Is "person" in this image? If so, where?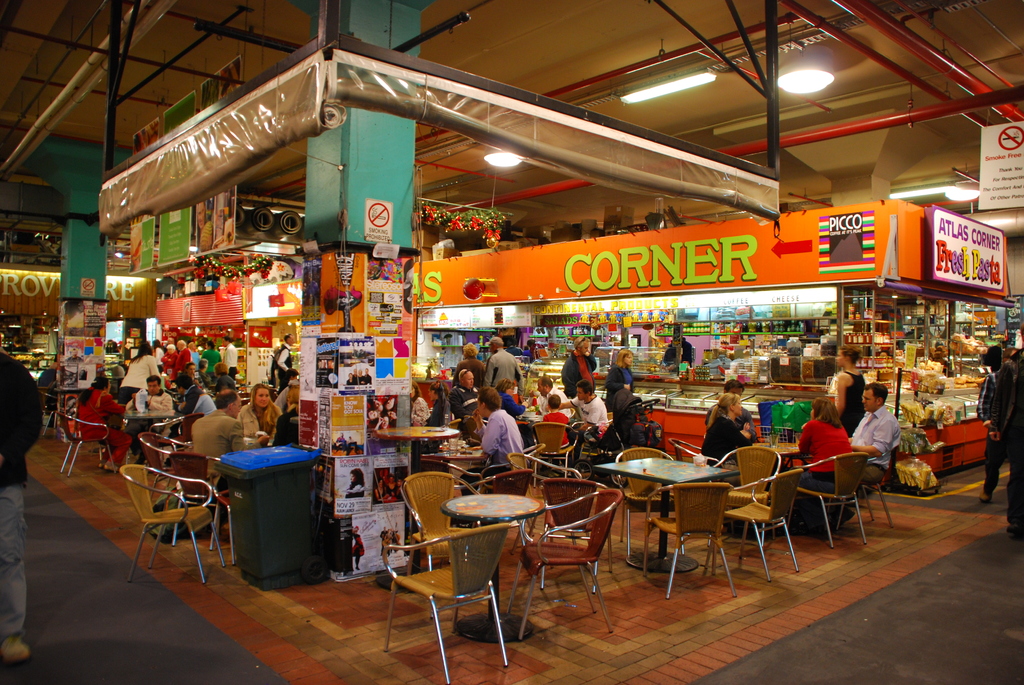
Yes, at [left=797, top=397, right=853, bottom=494].
